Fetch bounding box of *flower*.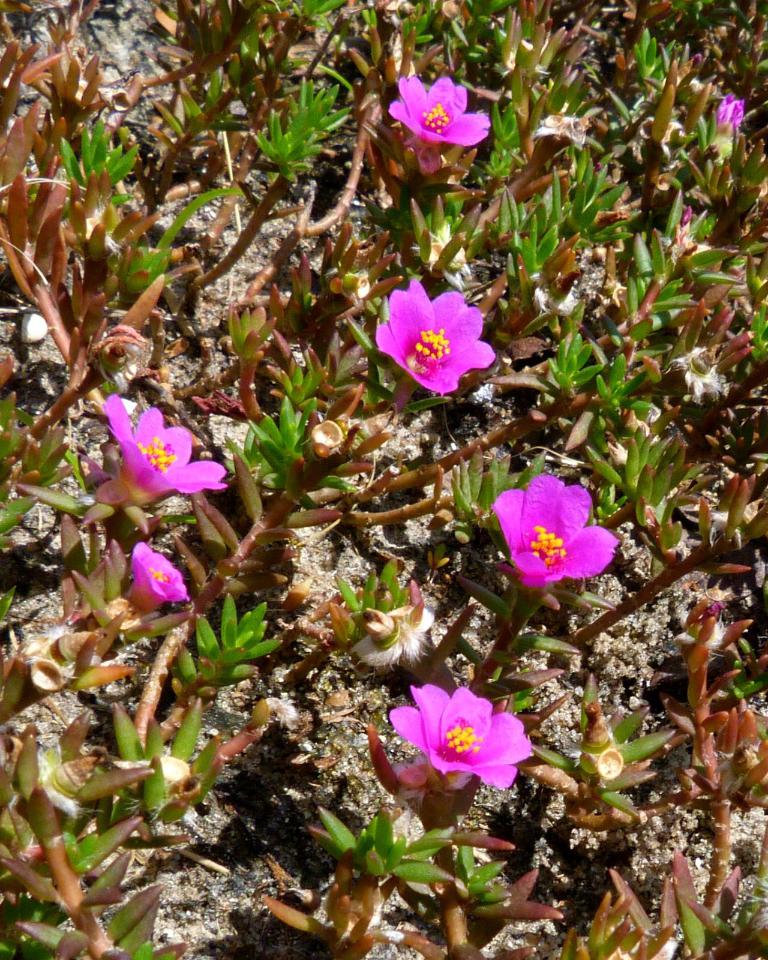
Bbox: (400, 70, 487, 145).
